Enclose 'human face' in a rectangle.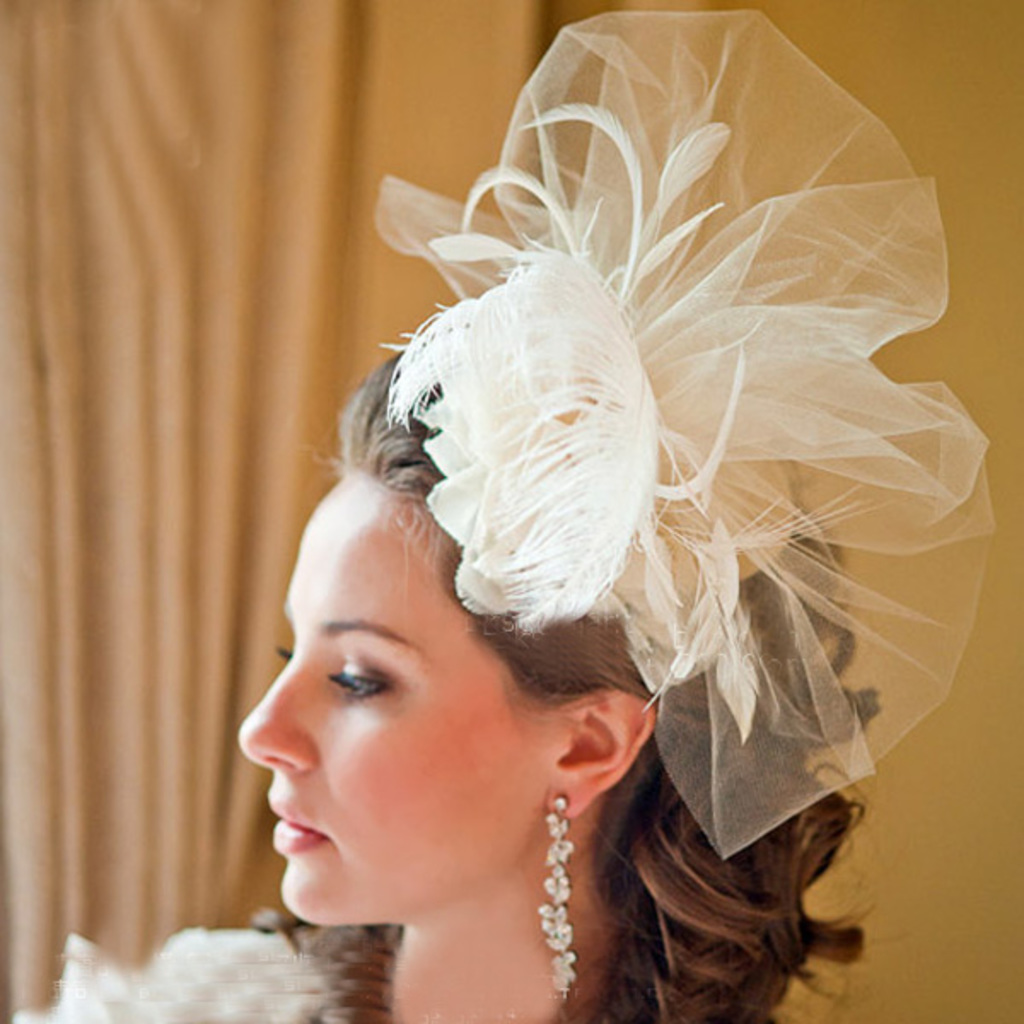
select_region(232, 474, 558, 937).
